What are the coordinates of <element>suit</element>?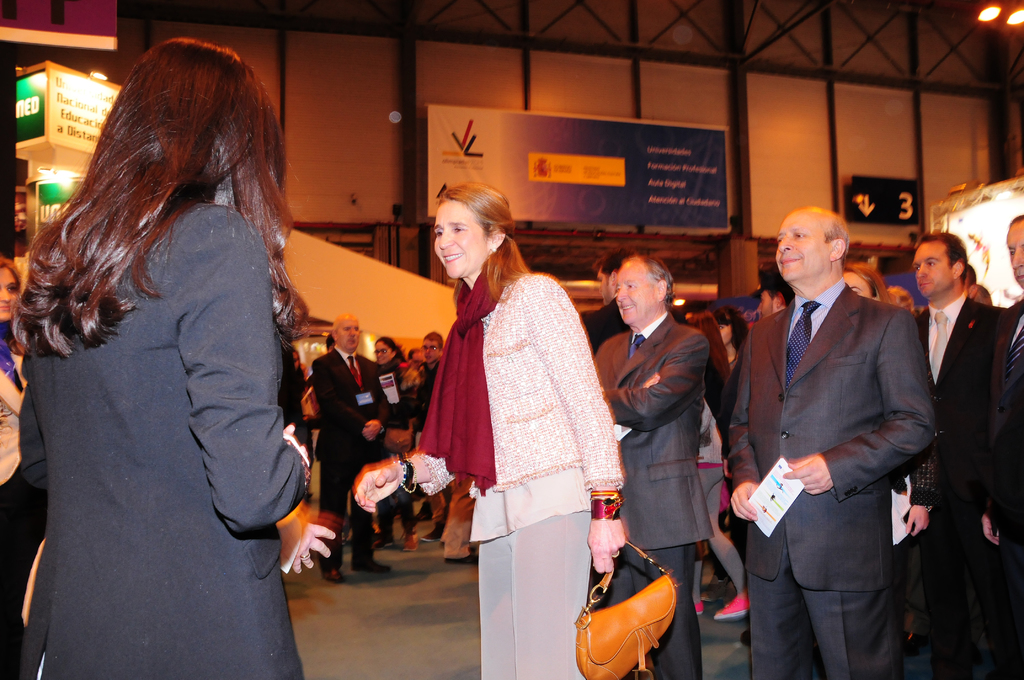
x1=312, y1=344, x2=394, y2=565.
